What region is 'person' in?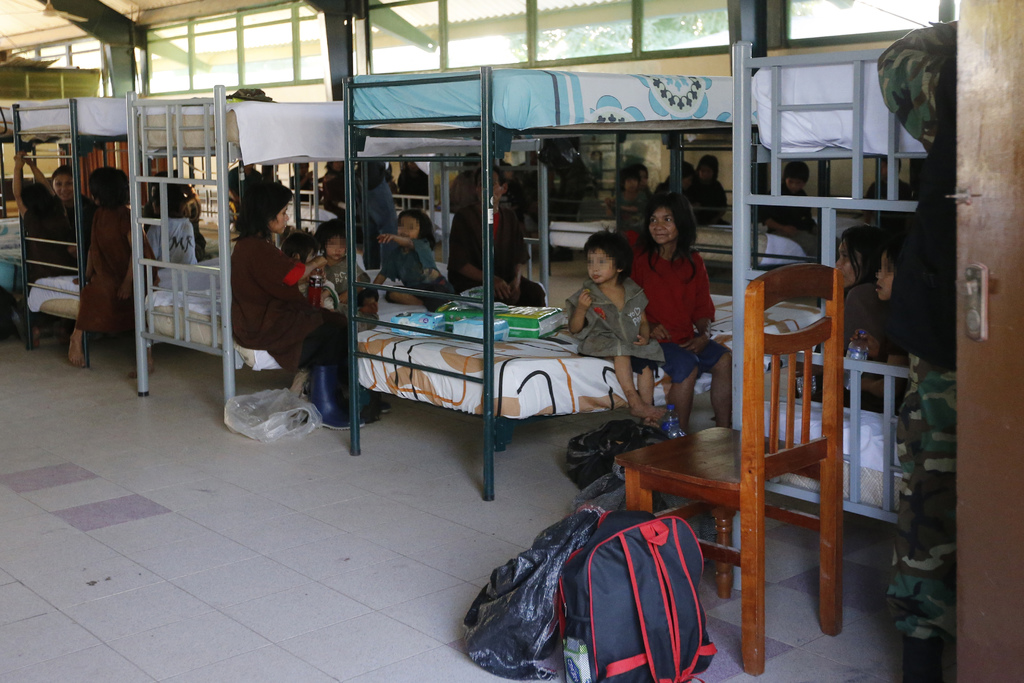
left=368, top=206, right=460, bottom=309.
